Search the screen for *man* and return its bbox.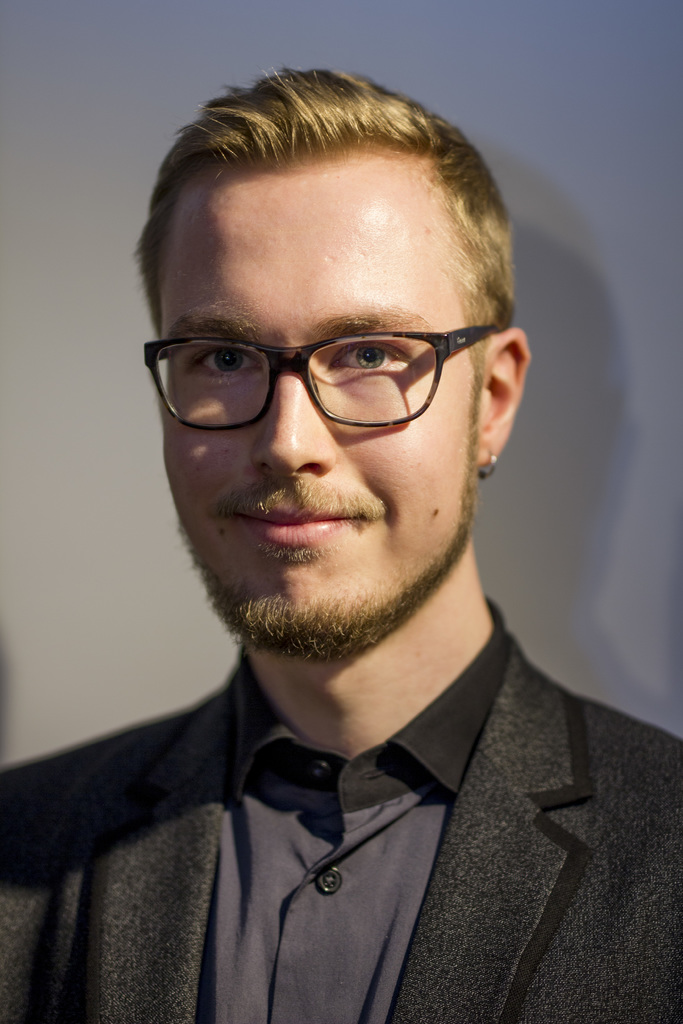
Found: select_region(11, 76, 681, 1012).
